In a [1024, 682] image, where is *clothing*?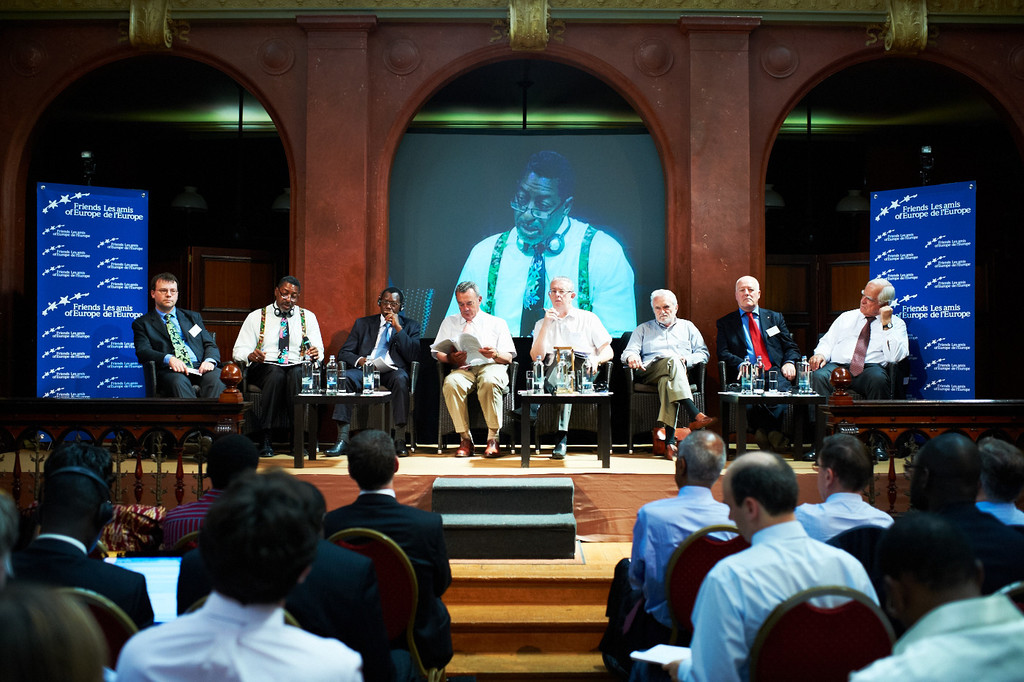
region(618, 313, 704, 421).
